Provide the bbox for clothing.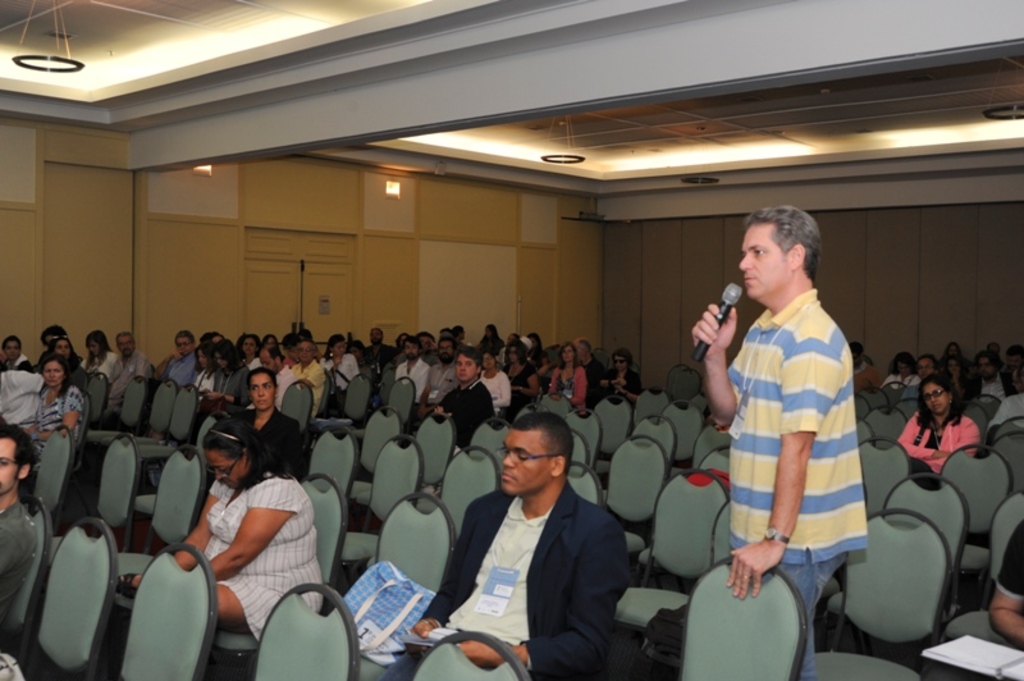
<box>0,504,38,629</box>.
